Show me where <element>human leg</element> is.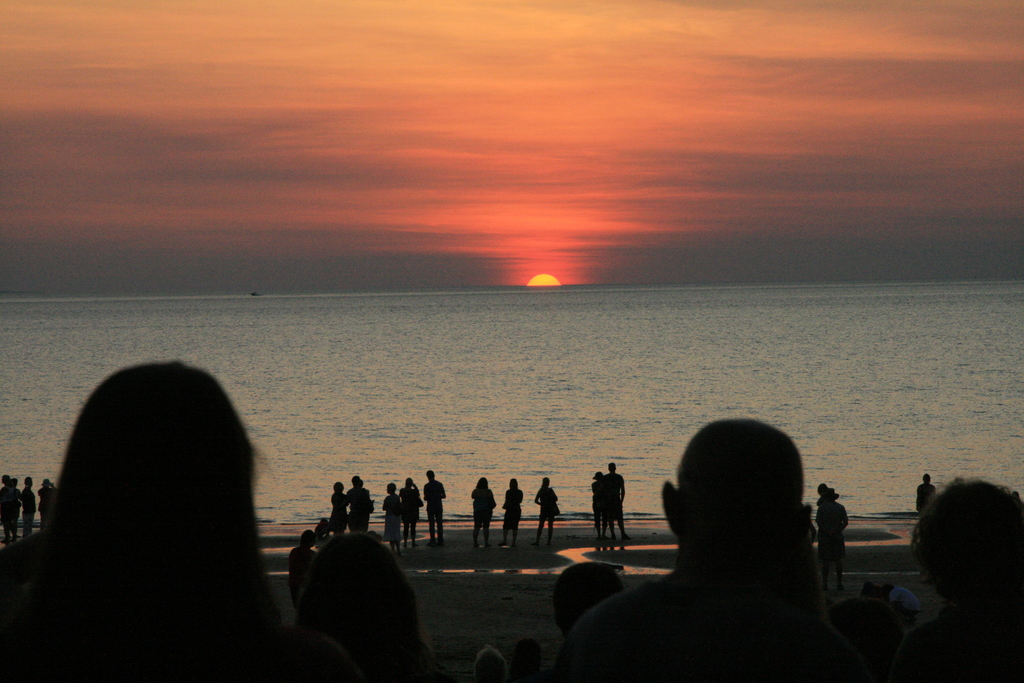
<element>human leg</element> is at <box>411,513,417,544</box>.
